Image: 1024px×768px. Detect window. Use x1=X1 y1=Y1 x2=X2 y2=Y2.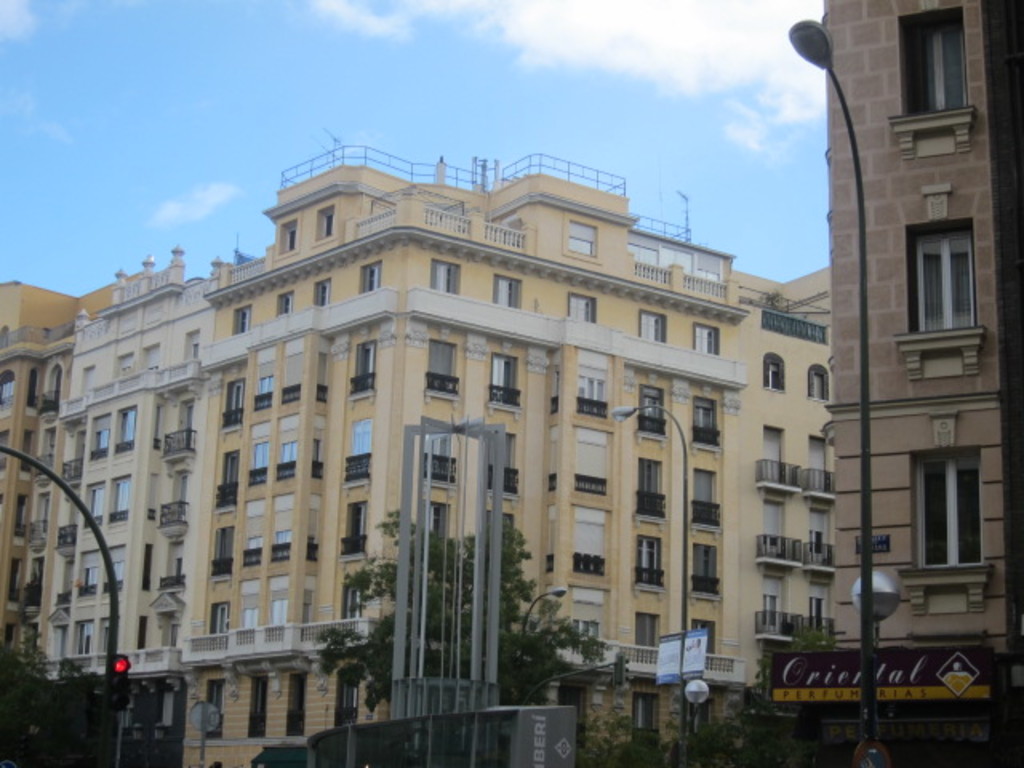
x1=422 y1=341 x2=461 y2=392.
